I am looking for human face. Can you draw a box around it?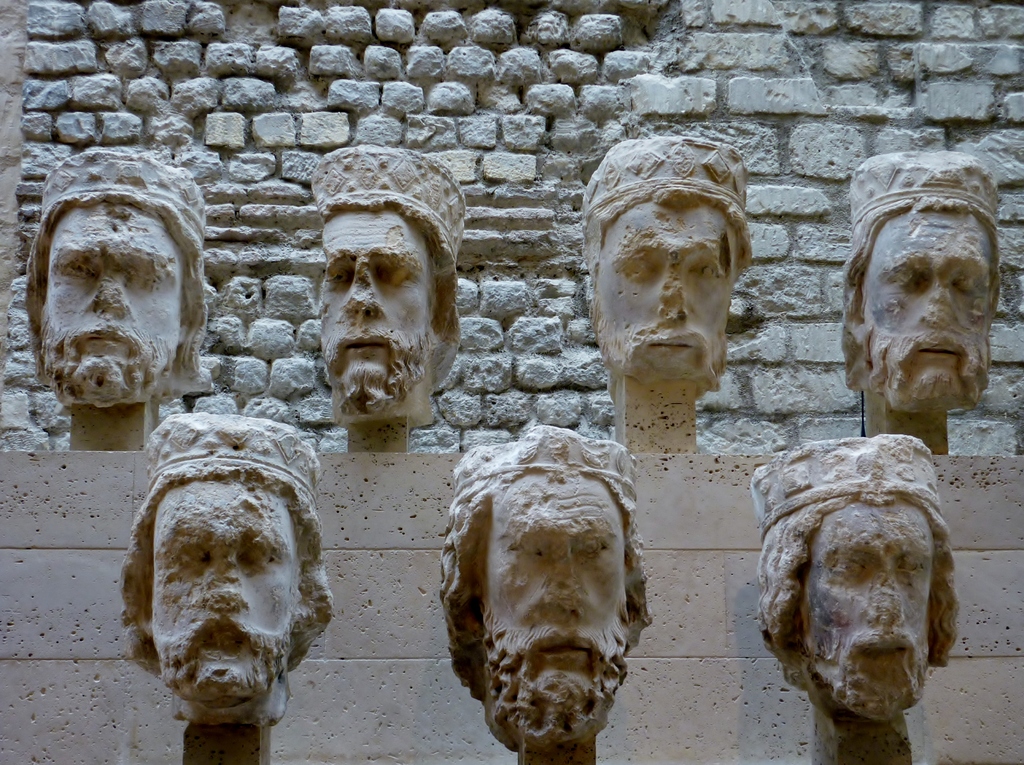
Sure, the bounding box is (left=148, top=469, right=298, bottom=709).
